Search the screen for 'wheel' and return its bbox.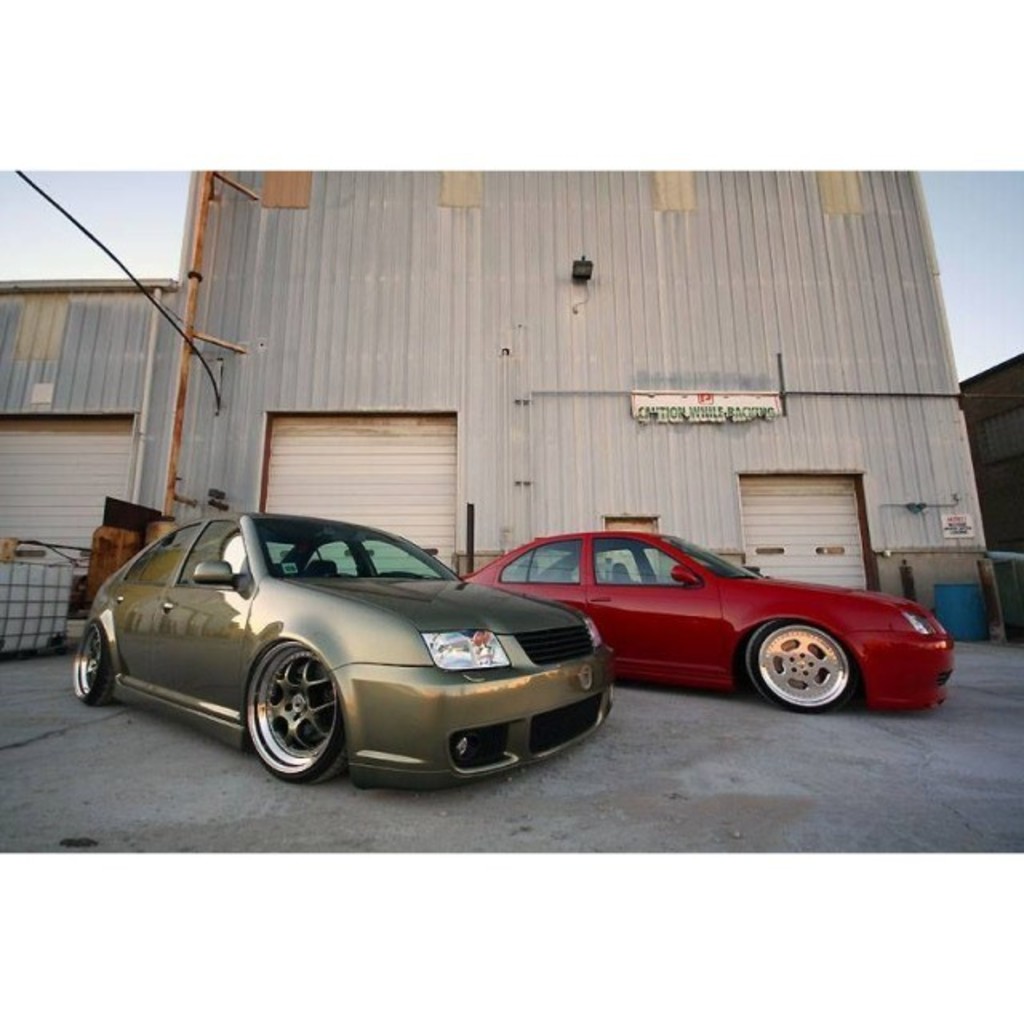
Found: 232:654:333:779.
